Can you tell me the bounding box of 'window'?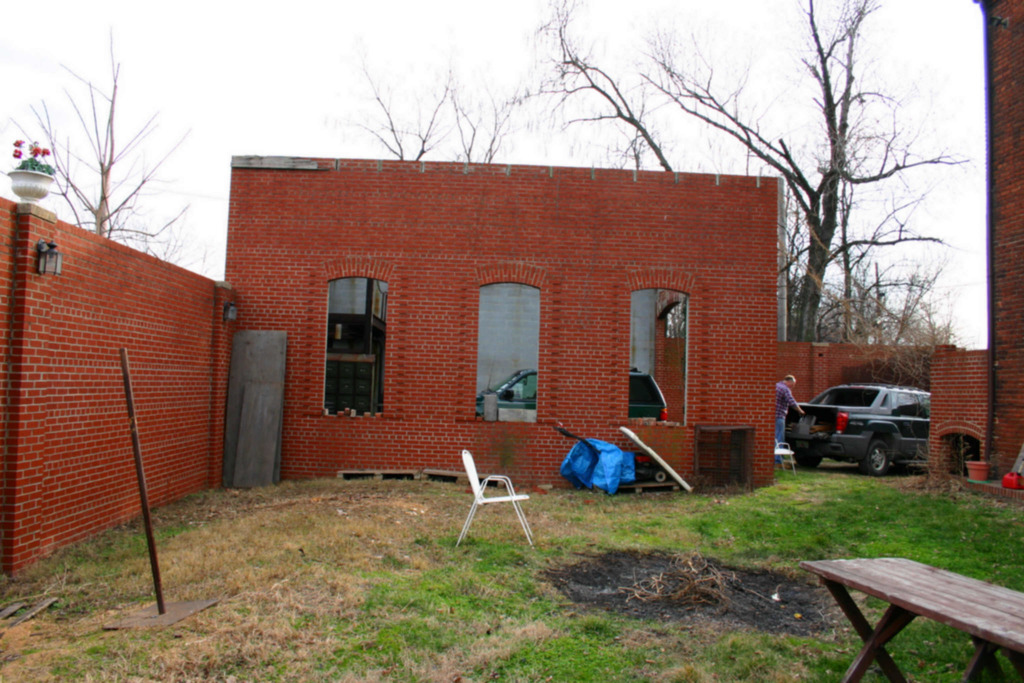
locate(454, 259, 563, 431).
